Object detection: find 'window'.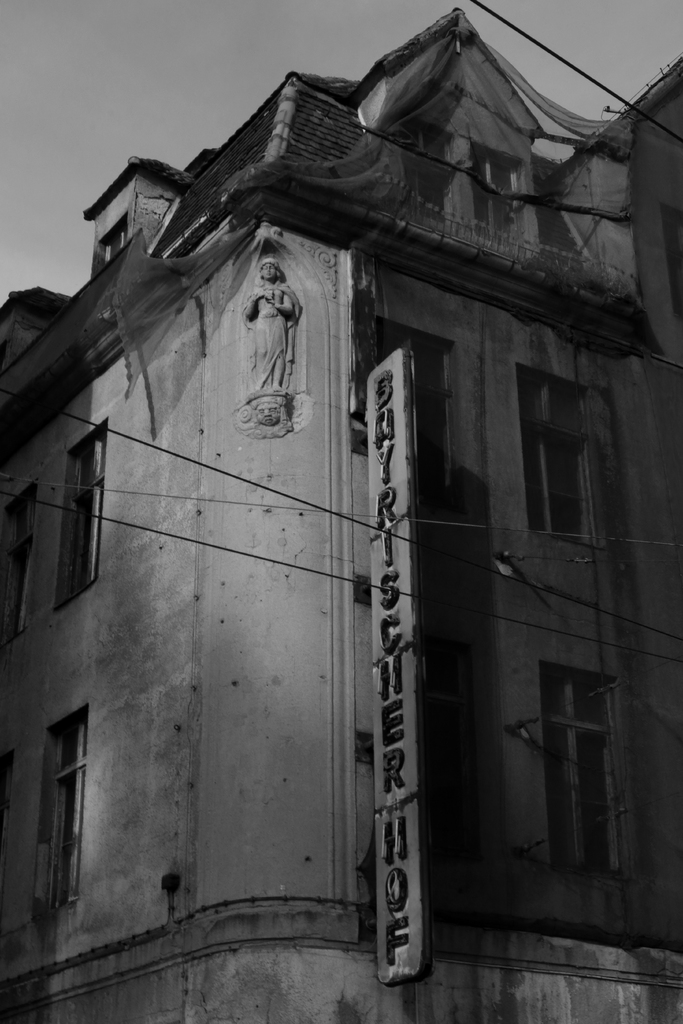
Rect(513, 365, 611, 556).
